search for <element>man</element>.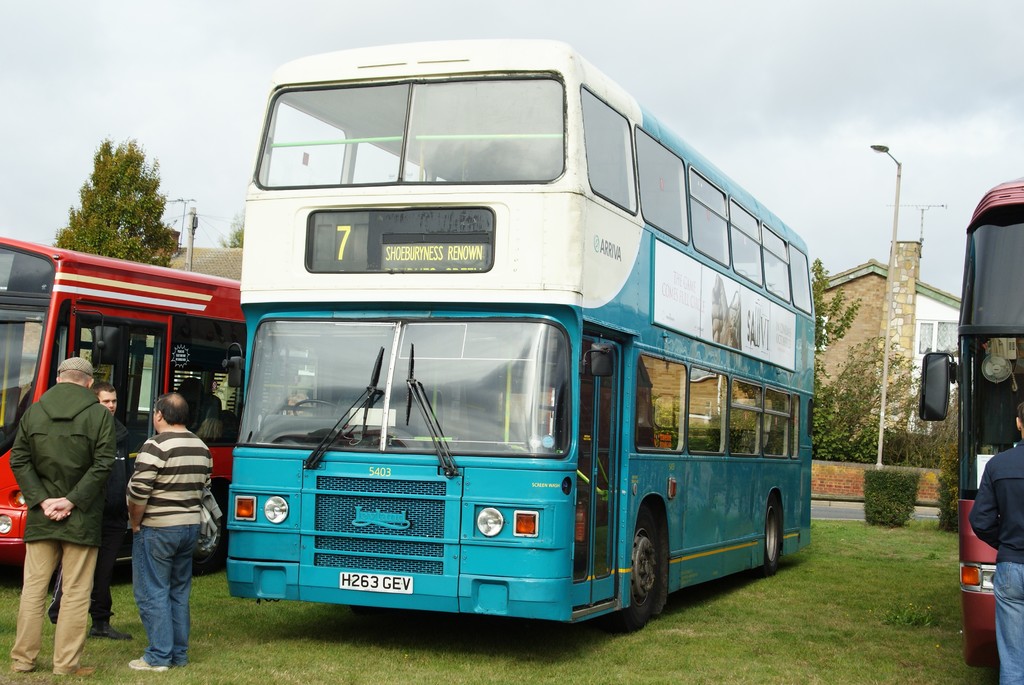
Found at crop(13, 358, 120, 672).
